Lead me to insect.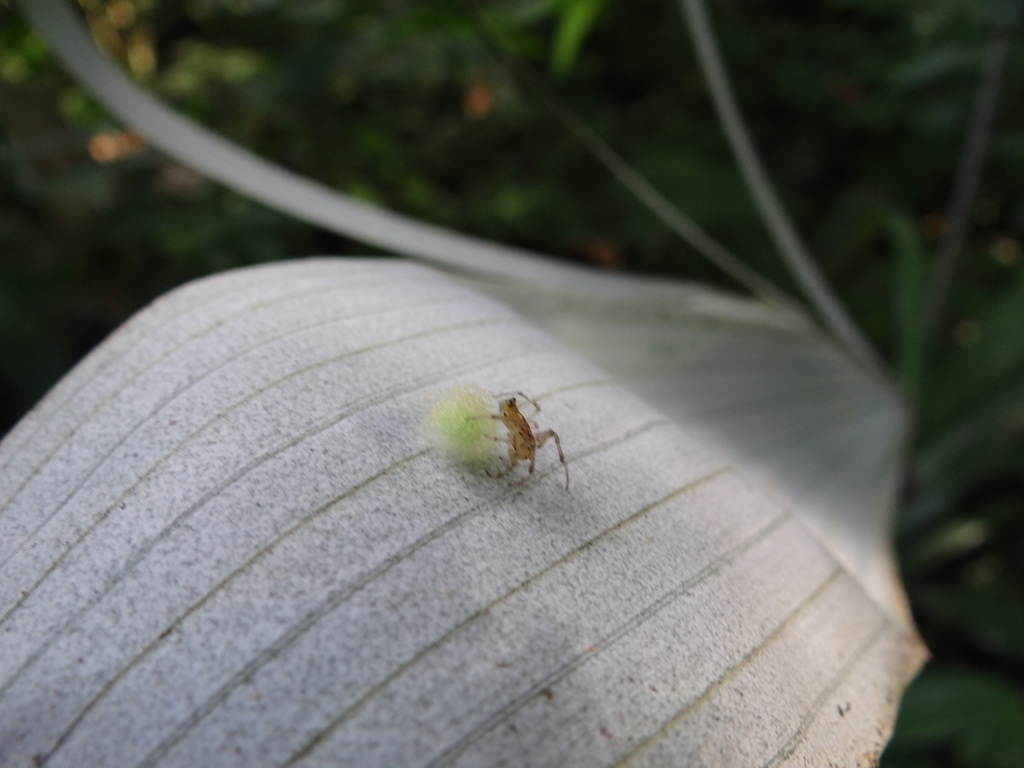
Lead to (469, 387, 566, 490).
